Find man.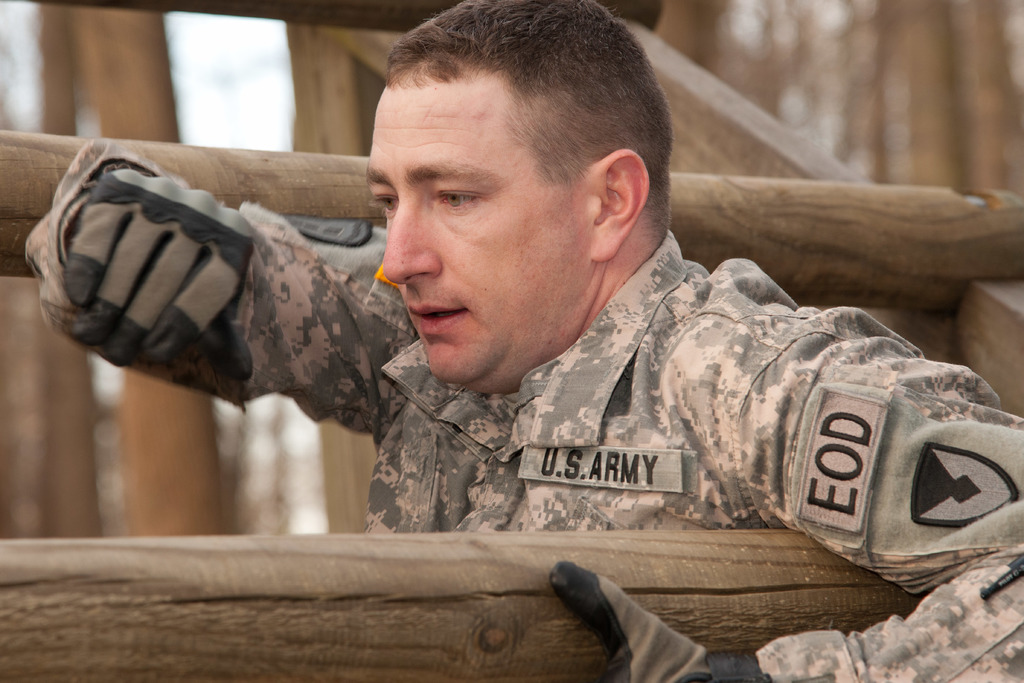
x1=32, y1=0, x2=1023, y2=682.
